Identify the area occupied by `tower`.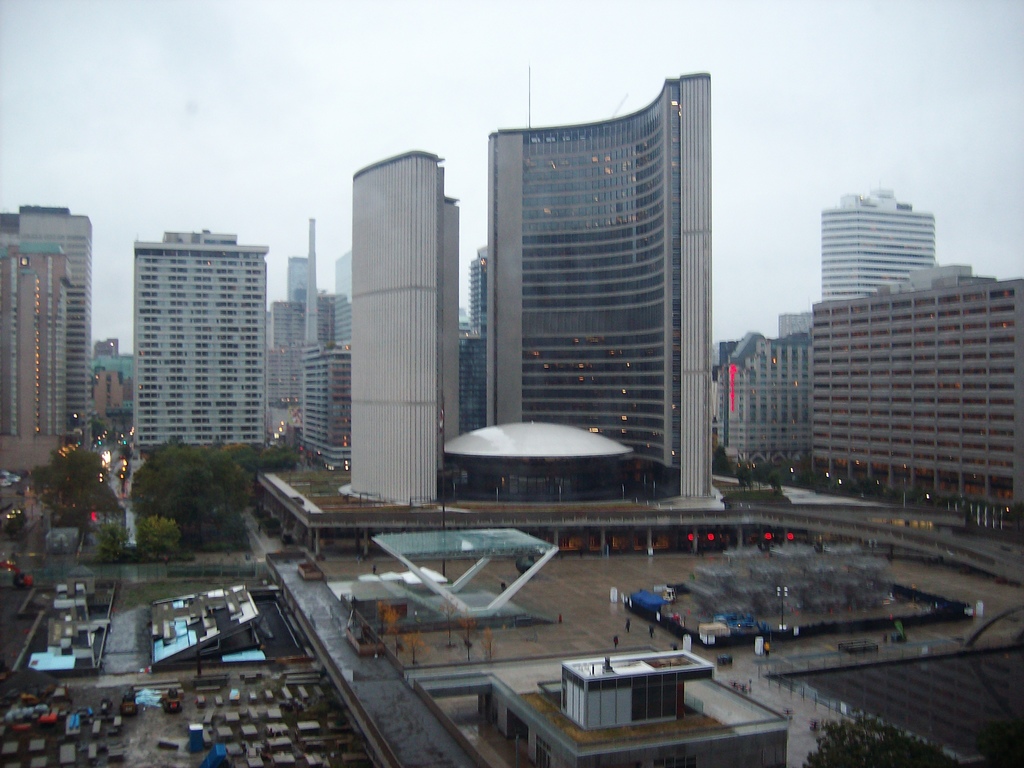
Area: {"left": 289, "top": 257, "right": 308, "bottom": 300}.
